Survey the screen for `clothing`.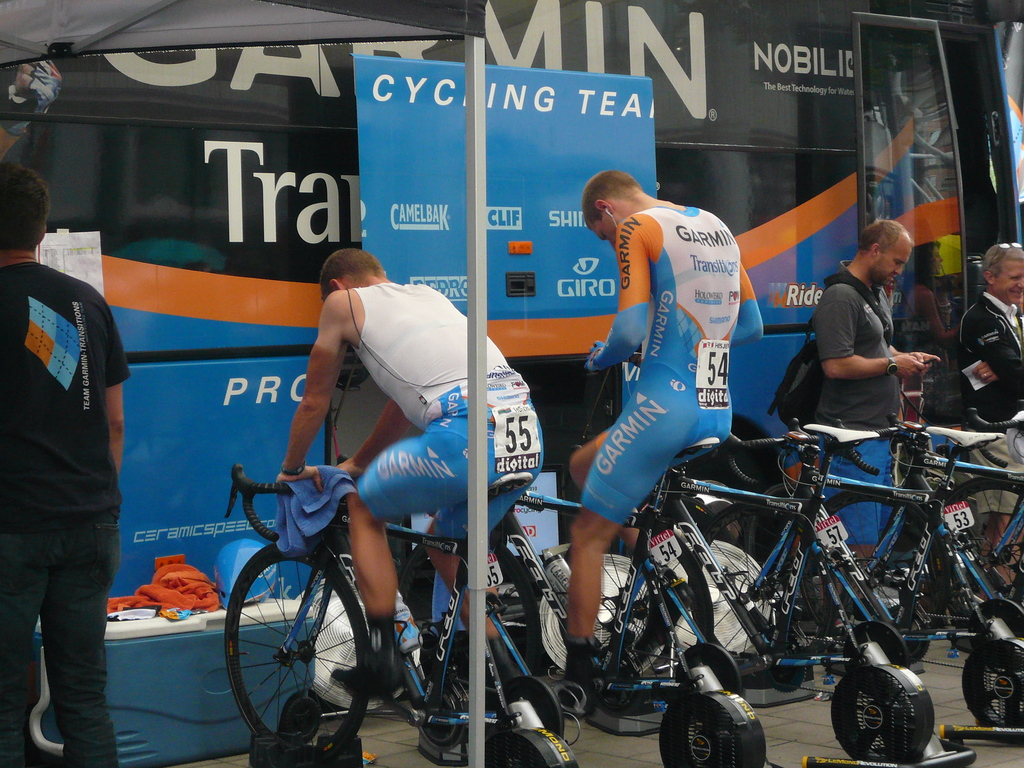
Survey found: (left=349, top=278, right=547, bottom=543).
